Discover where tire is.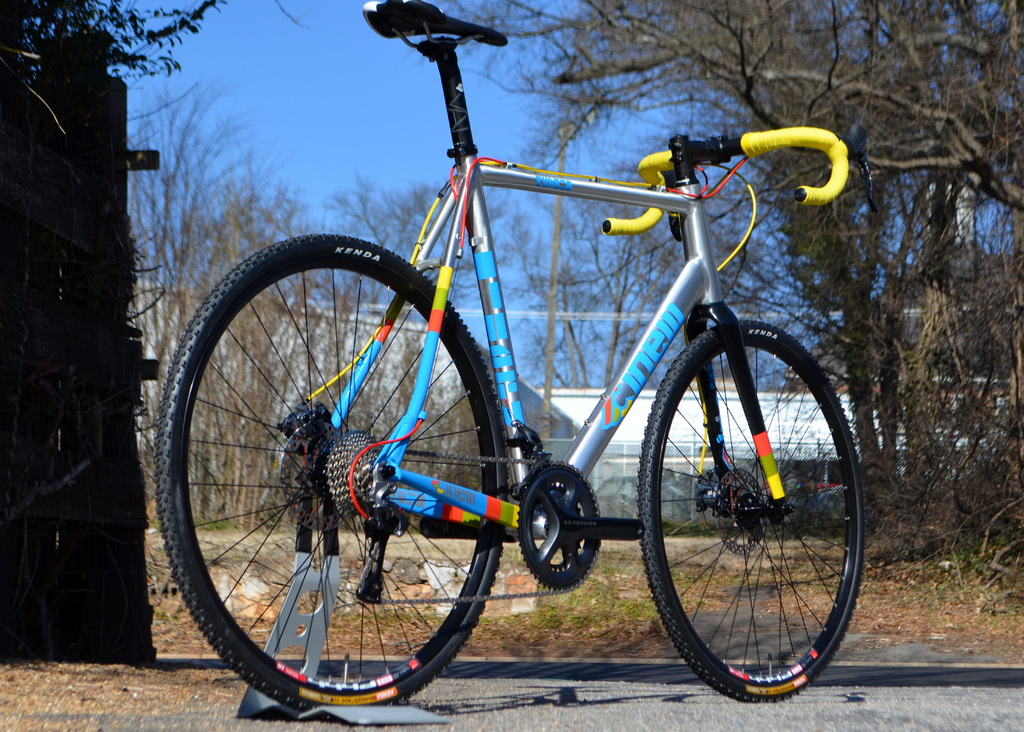
Discovered at pyautogui.locateOnScreen(177, 234, 509, 708).
